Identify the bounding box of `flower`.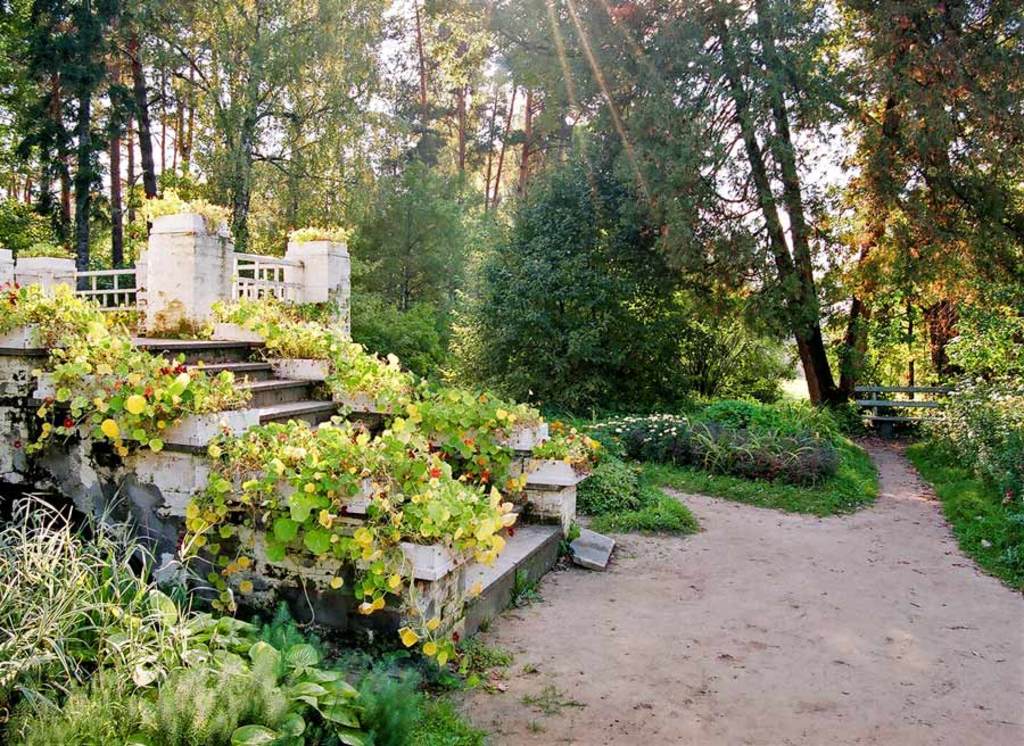
rect(99, 418, 119, 439).
